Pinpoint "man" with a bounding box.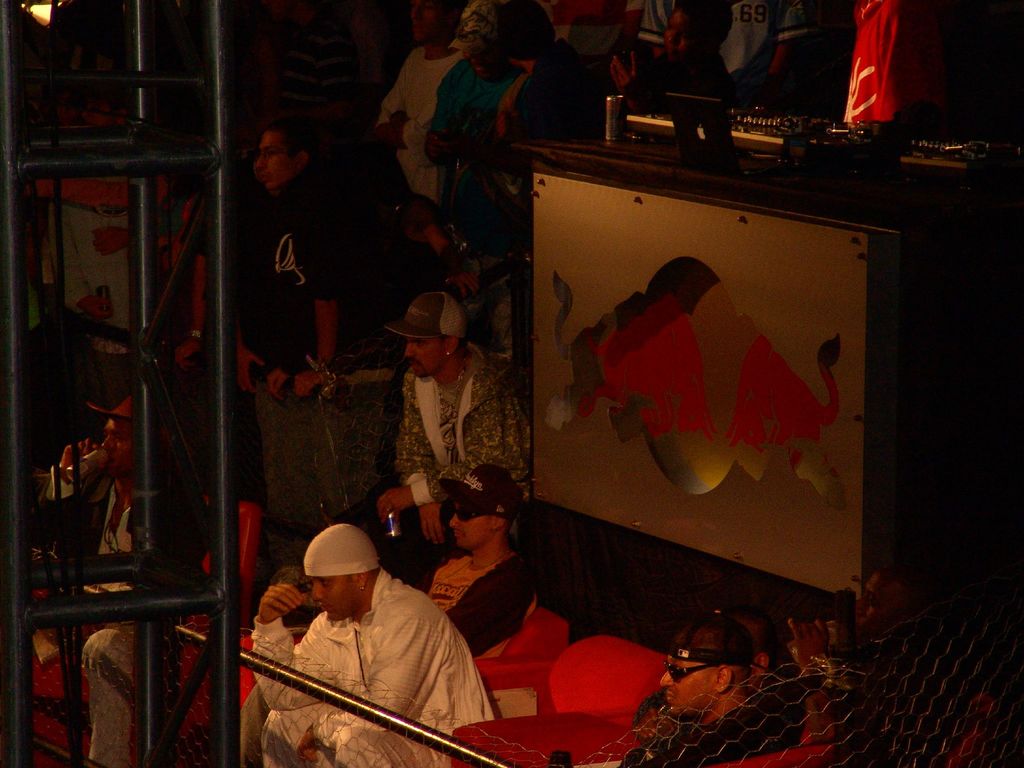
detection(382, 291, 531, 569).
